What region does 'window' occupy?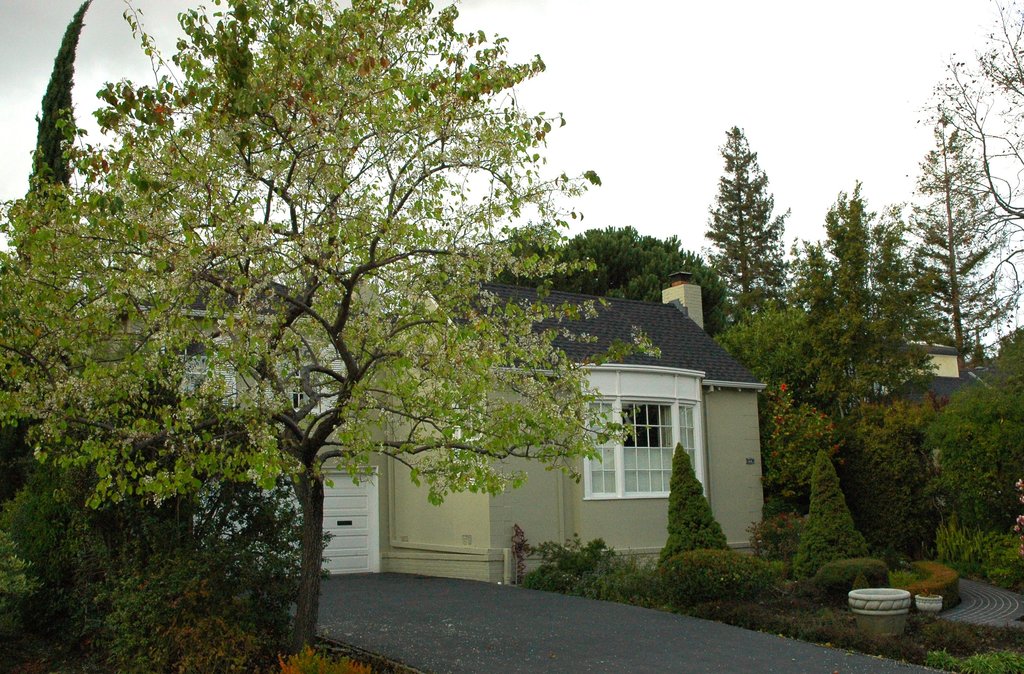
(left=169, top=313, right=238, bottom=412).
